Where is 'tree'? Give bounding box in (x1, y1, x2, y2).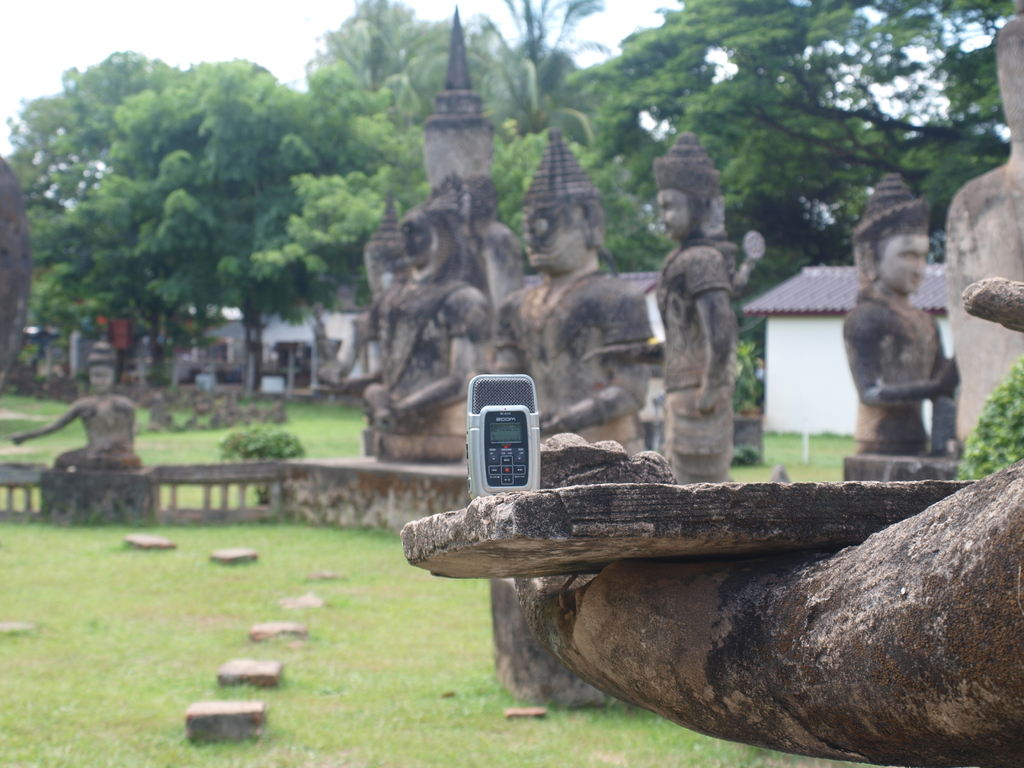
(314, 0, 500, 116).
